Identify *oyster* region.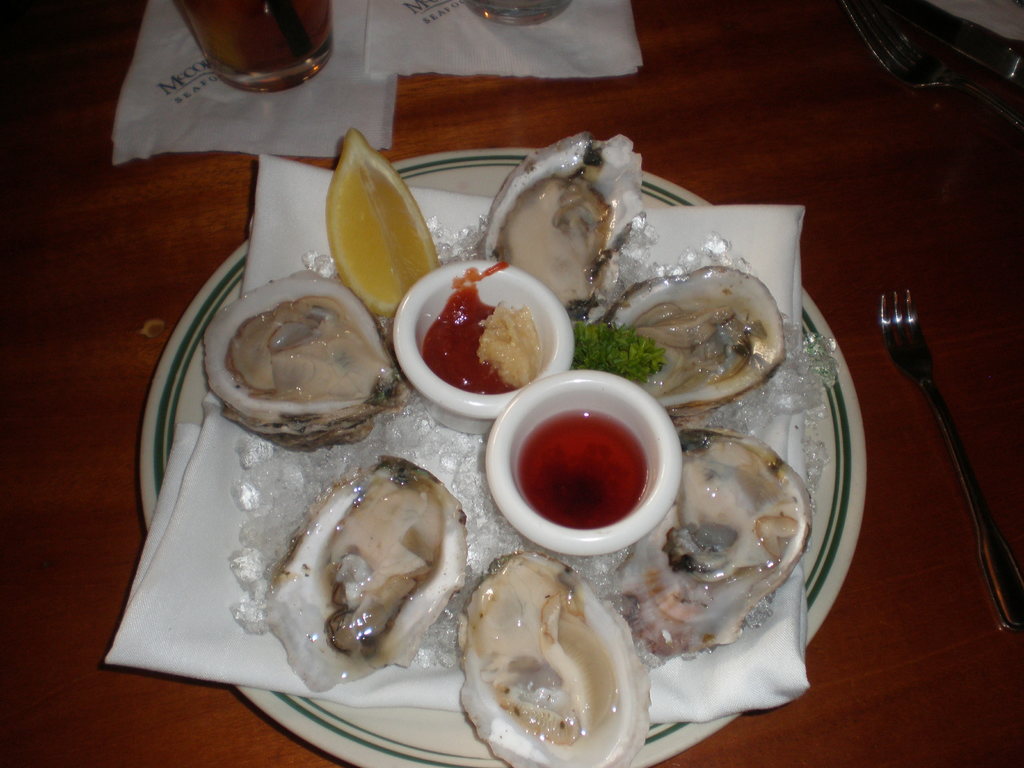
Region: bbox=[198, 265, 420, 449].
